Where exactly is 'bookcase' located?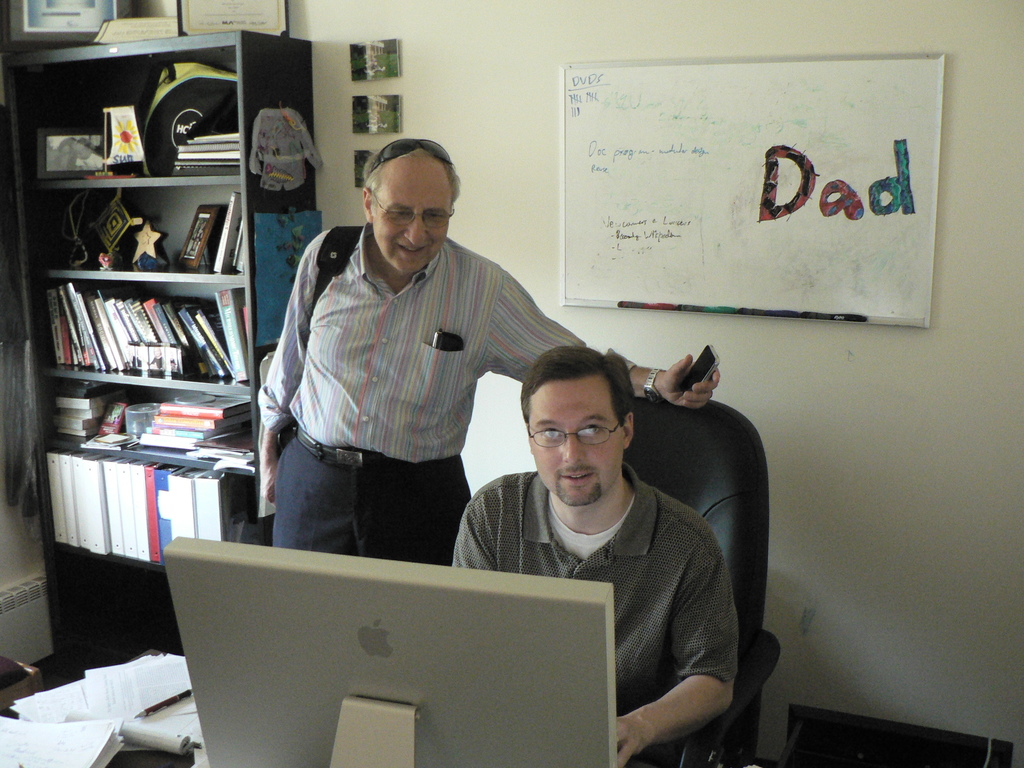
Its bounding box is region(5, 27, 315, 674).
